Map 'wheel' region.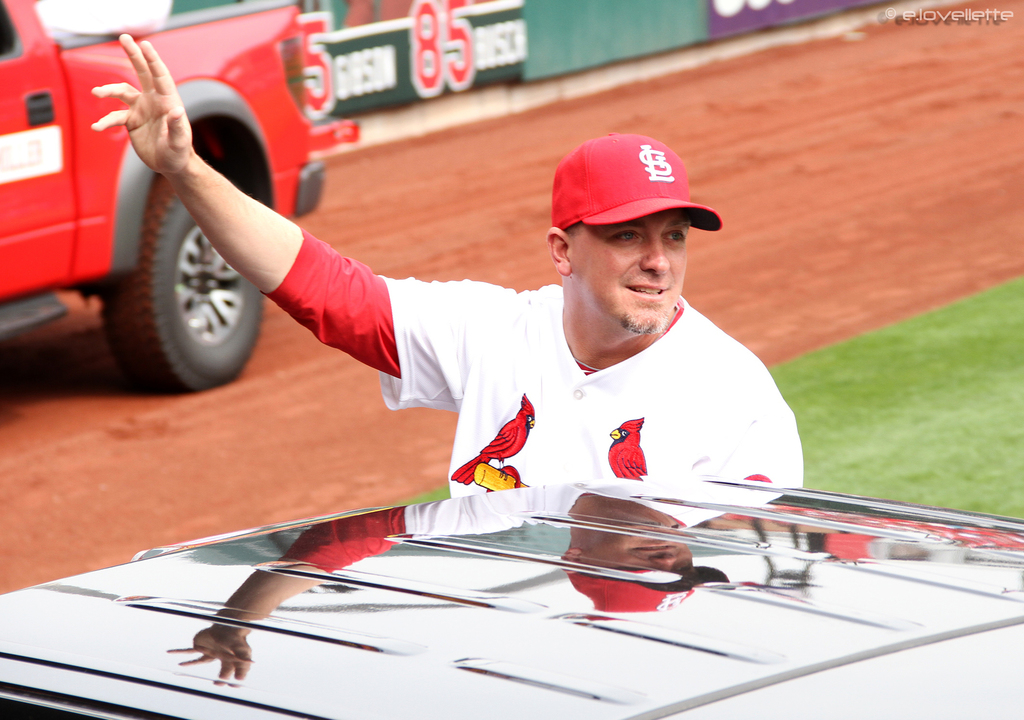
Mapped to 113 184 250 388.
